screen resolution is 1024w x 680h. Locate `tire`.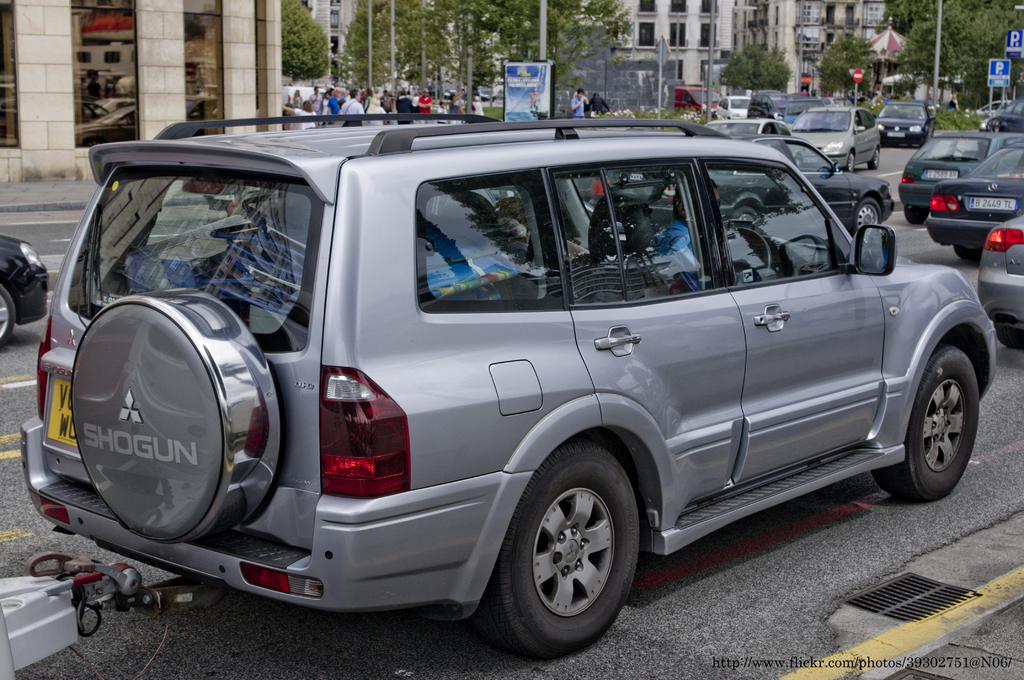
l=848, t=152, r=856, b=174.
